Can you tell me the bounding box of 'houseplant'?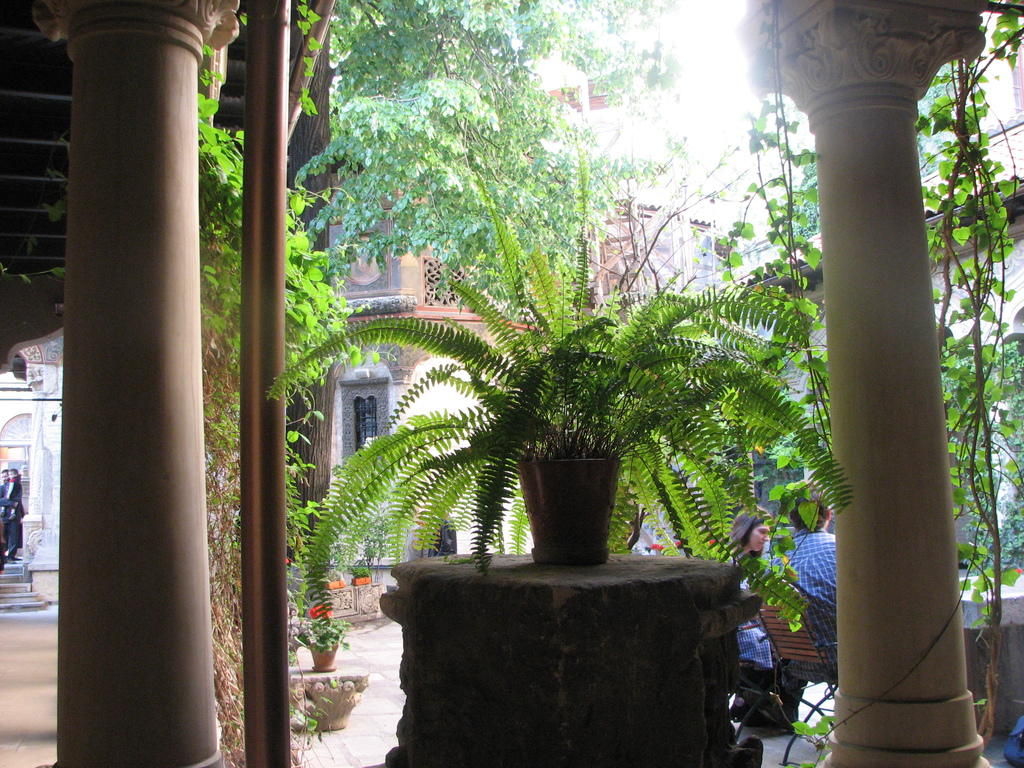
[x1=296, y1=614, x2=356, y2=671].
